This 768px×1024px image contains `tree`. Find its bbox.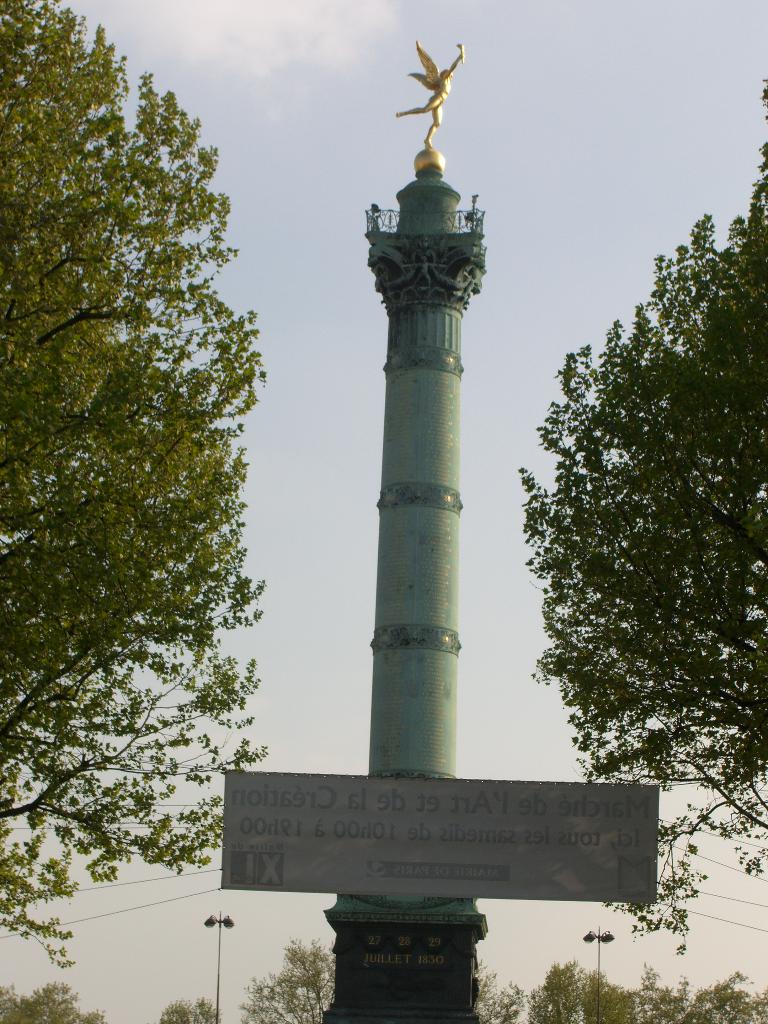
{"x1": 244, "y1": 934, "x2": 332, "y2": 1021}.
